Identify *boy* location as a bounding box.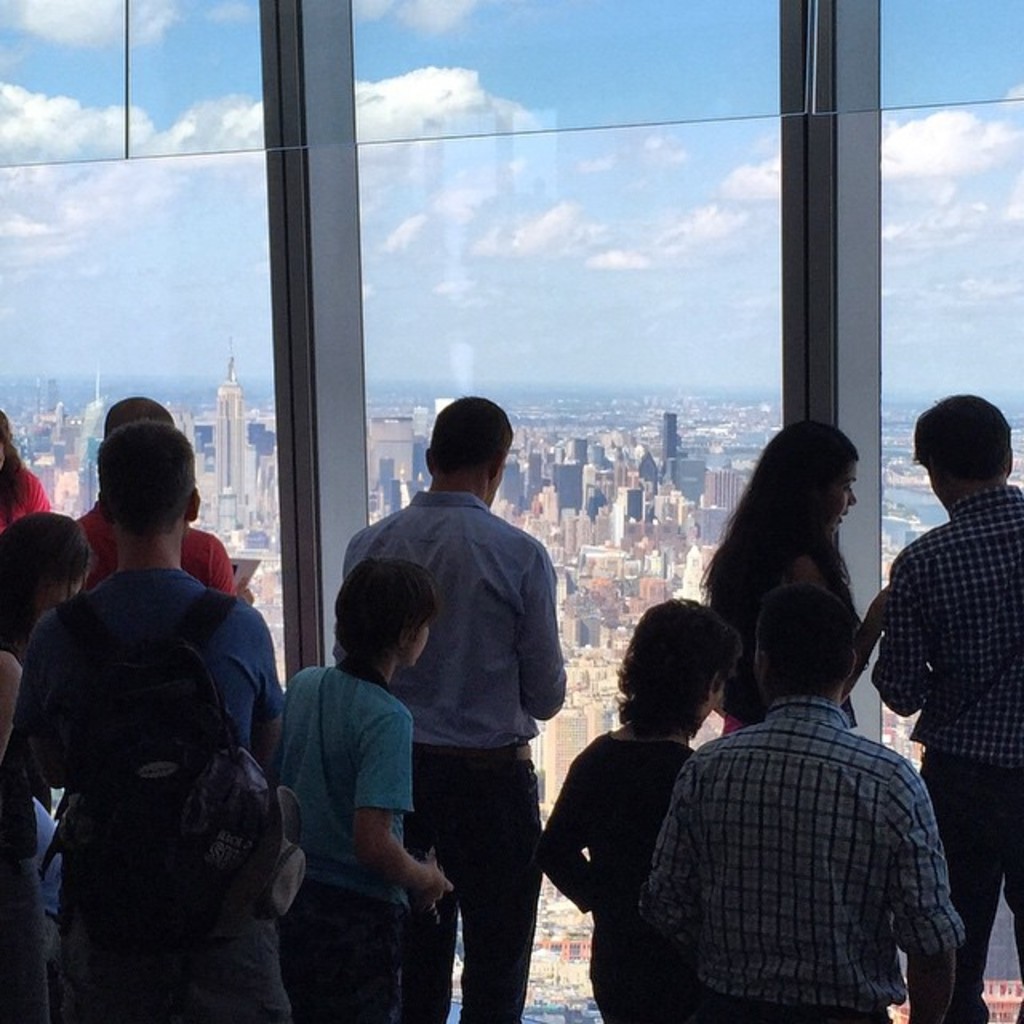
box(5, 379, 307, 1010).
